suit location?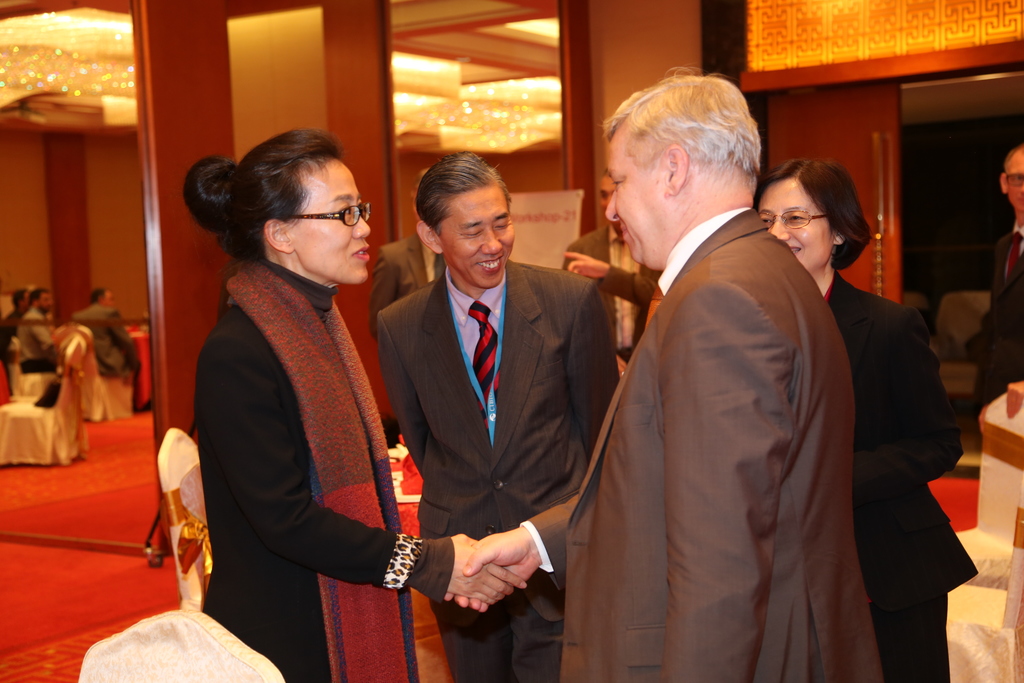
region(824, 274, 979, 682)
